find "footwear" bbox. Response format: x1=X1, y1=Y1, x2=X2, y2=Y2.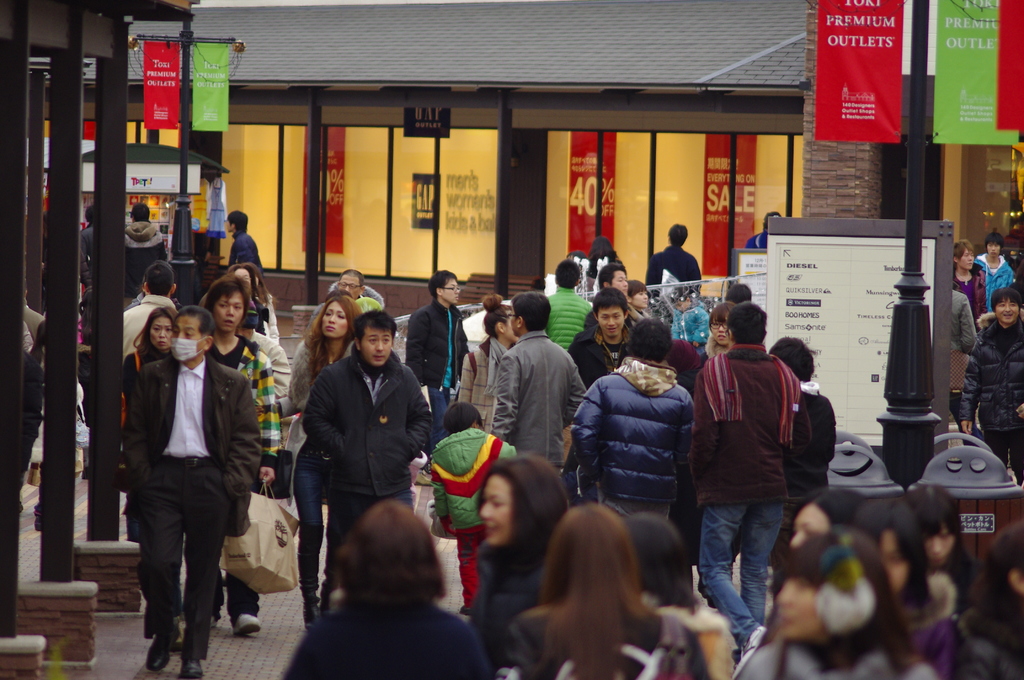
x1=181, y1=658, x2=207, y2=679.
